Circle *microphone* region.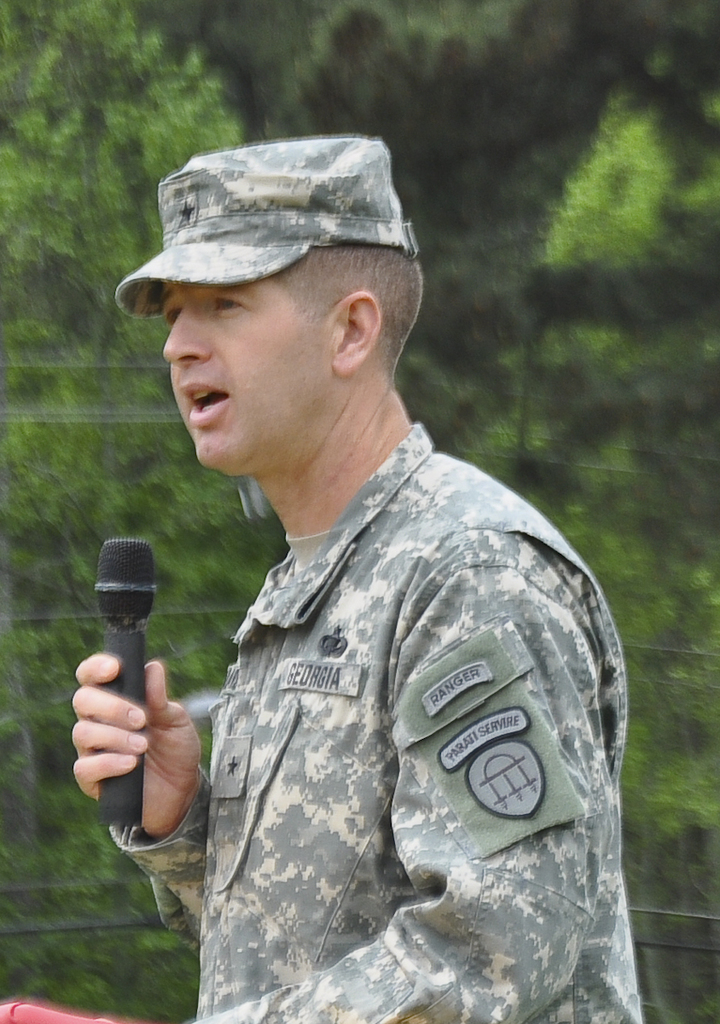
Region: 84/538/160/850.
